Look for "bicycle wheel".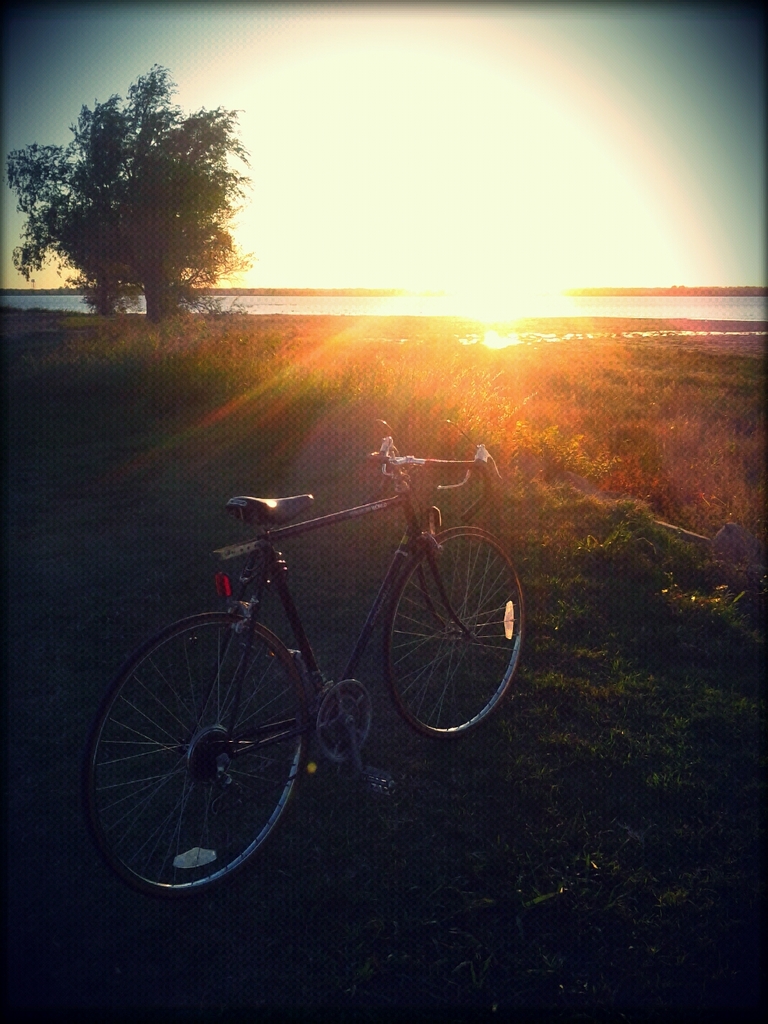
Found: bbox=(377, 524, 528, 738).
